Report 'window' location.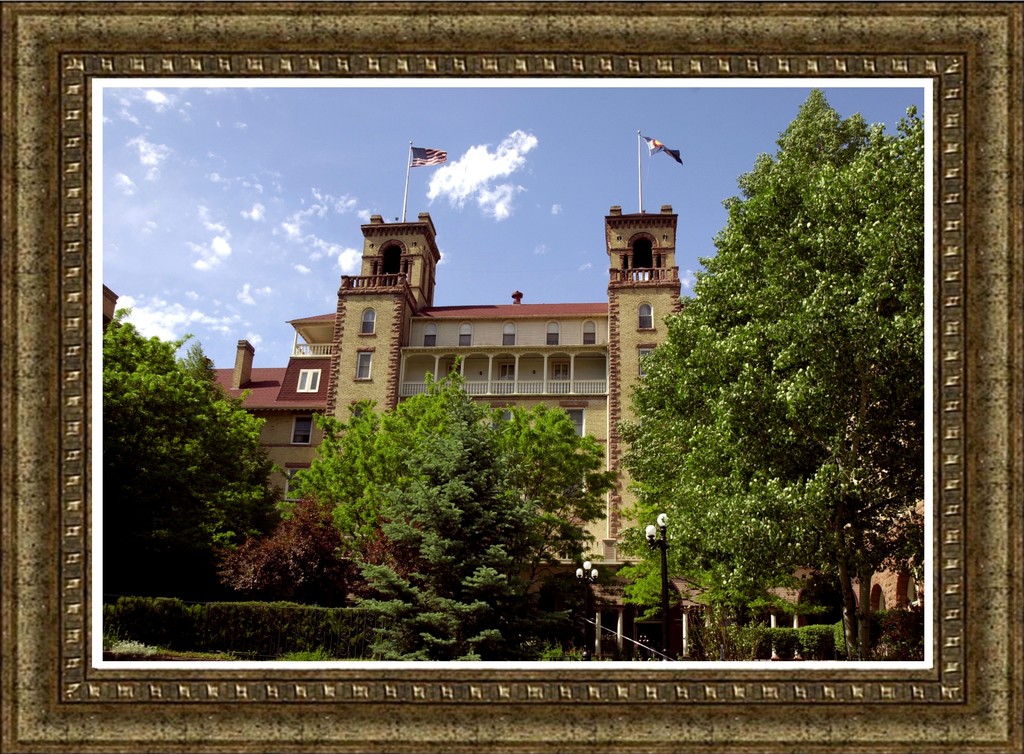
Report: {"x1": 356, "y1": 305, "x2": 376, "y2": 335}.
